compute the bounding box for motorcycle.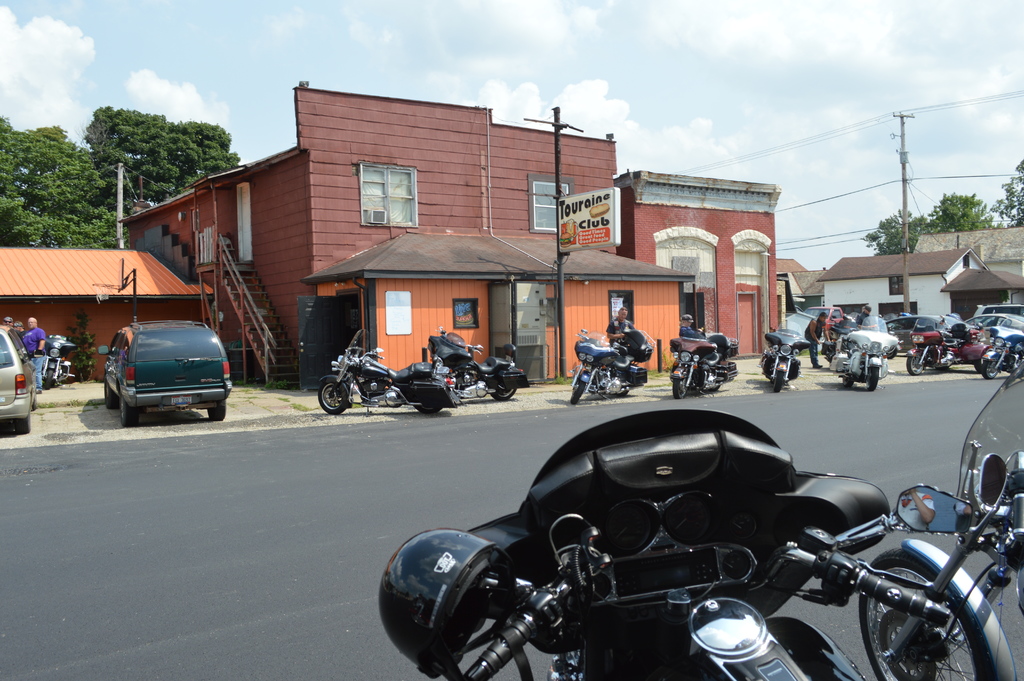
box=[309, 329, 461, 418].
